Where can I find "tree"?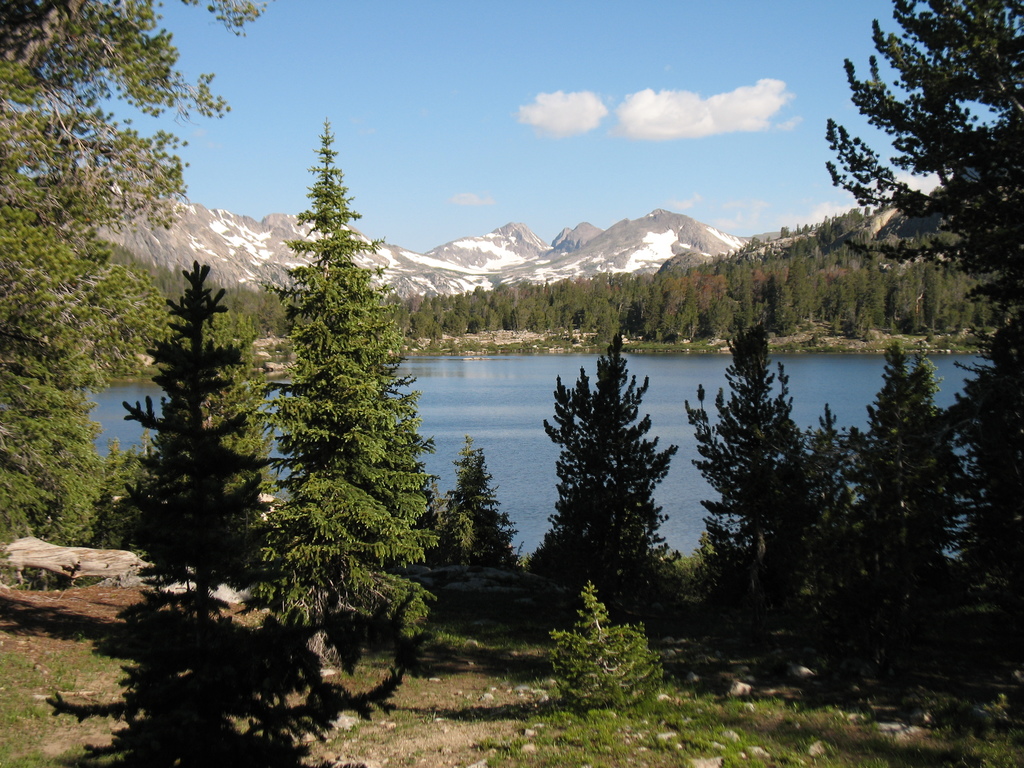
You can find it at (x1=860, y1=329, x2=947, y2=684).
